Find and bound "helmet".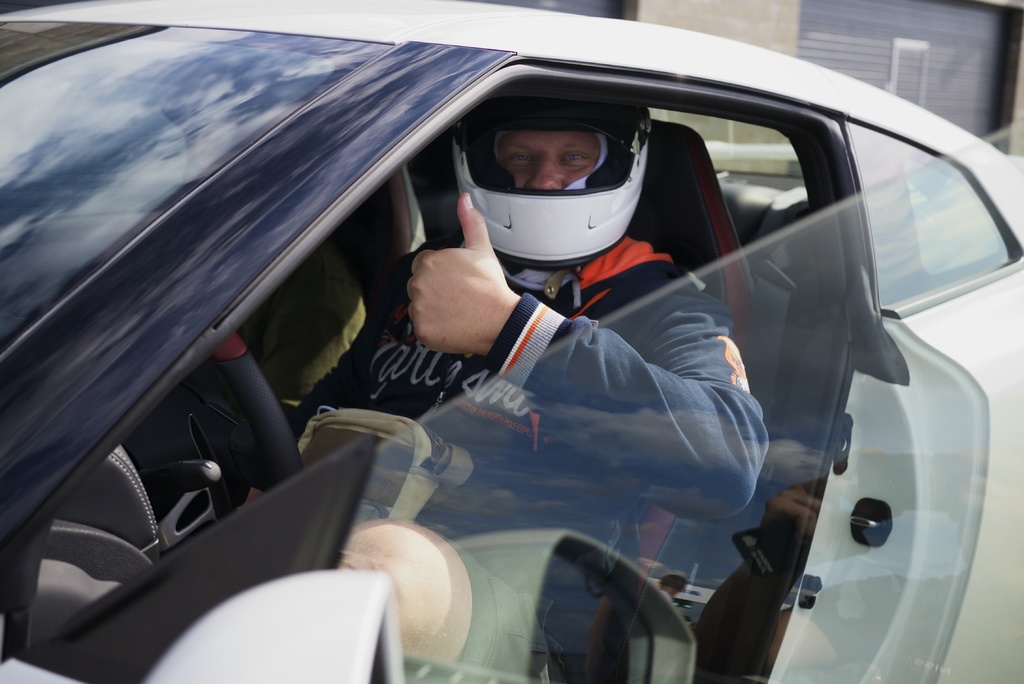
Bound: (471,88,653,281).
